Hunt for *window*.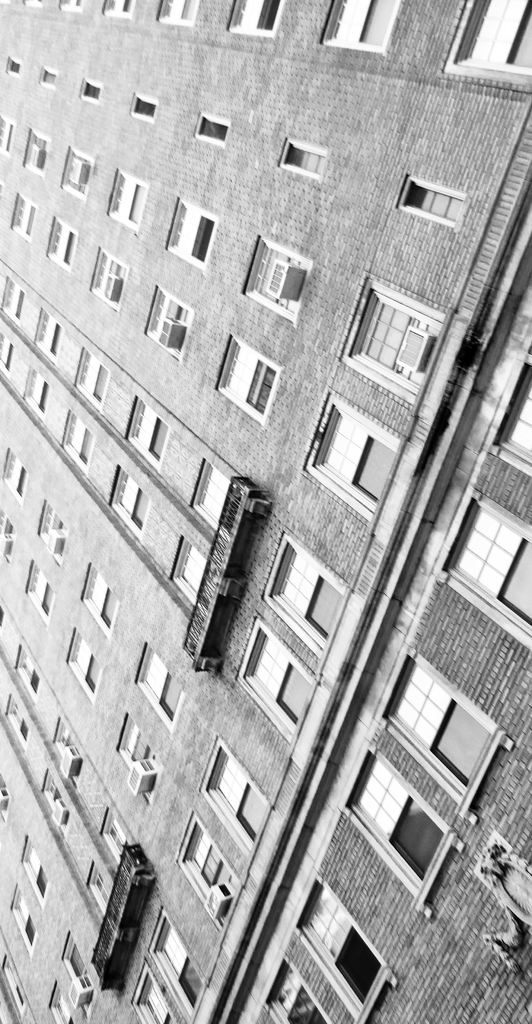
Hunted down at x1=10 y1=645 x2=52 y2=698.
